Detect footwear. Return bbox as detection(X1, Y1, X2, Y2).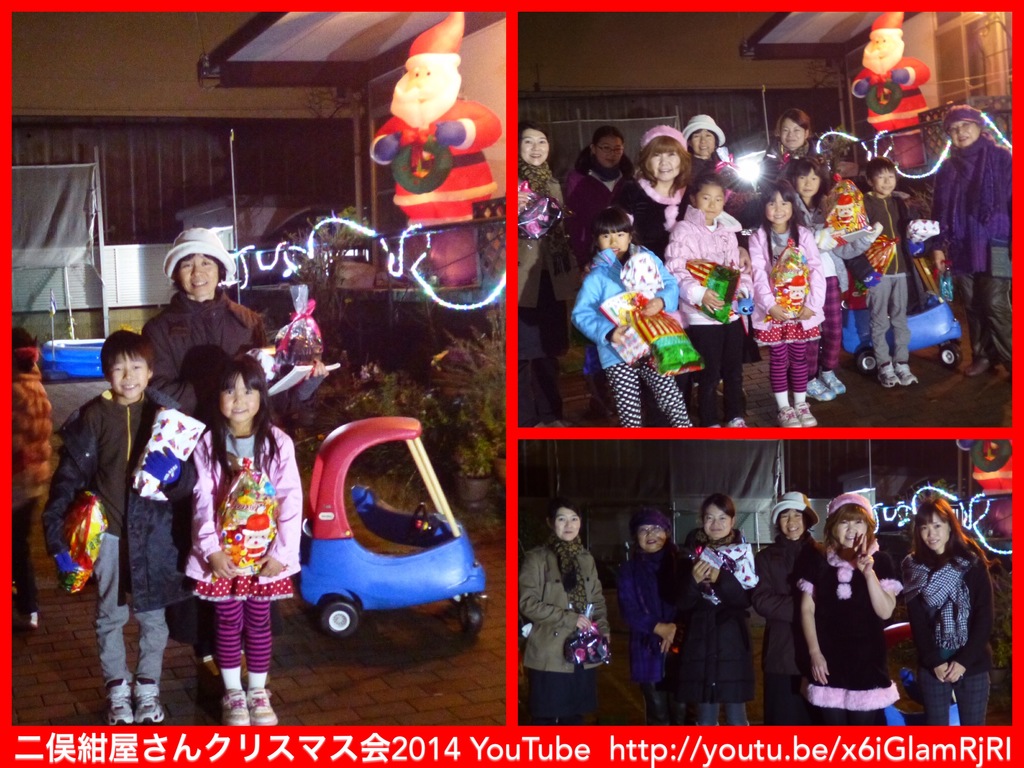
detection(219, 685, 251, 728).
